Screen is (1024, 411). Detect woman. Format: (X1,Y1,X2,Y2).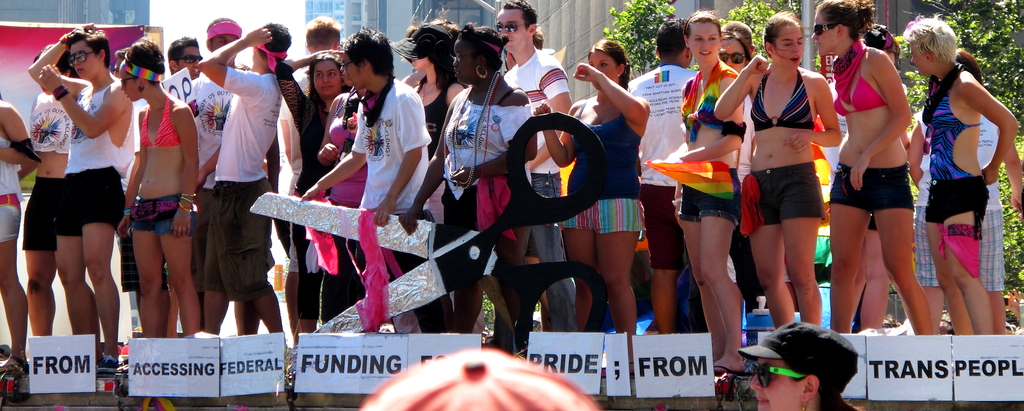
(117,38,207,339).
